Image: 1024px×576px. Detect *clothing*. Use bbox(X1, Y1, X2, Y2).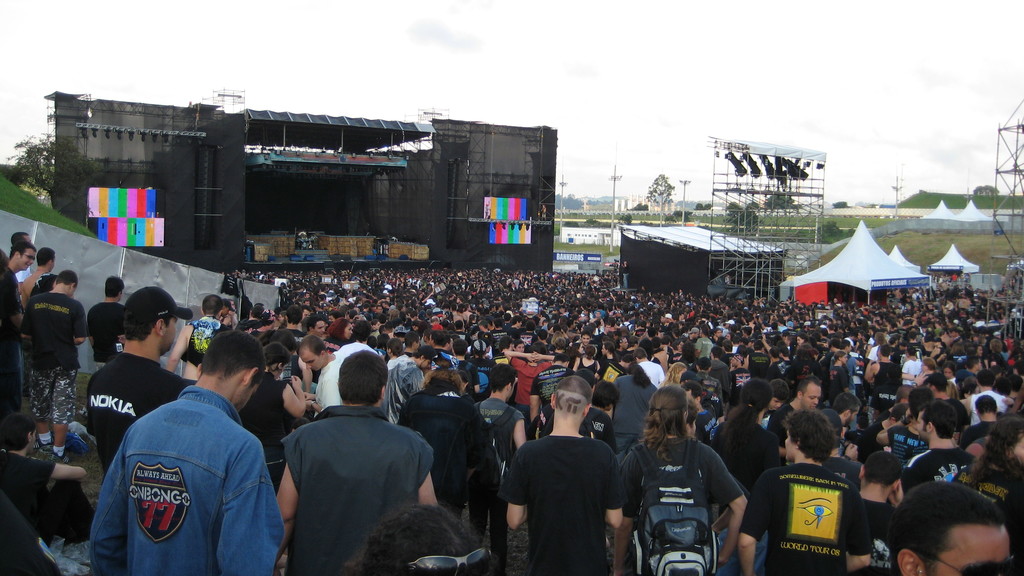
bbox(337, 342, 374, 362).
